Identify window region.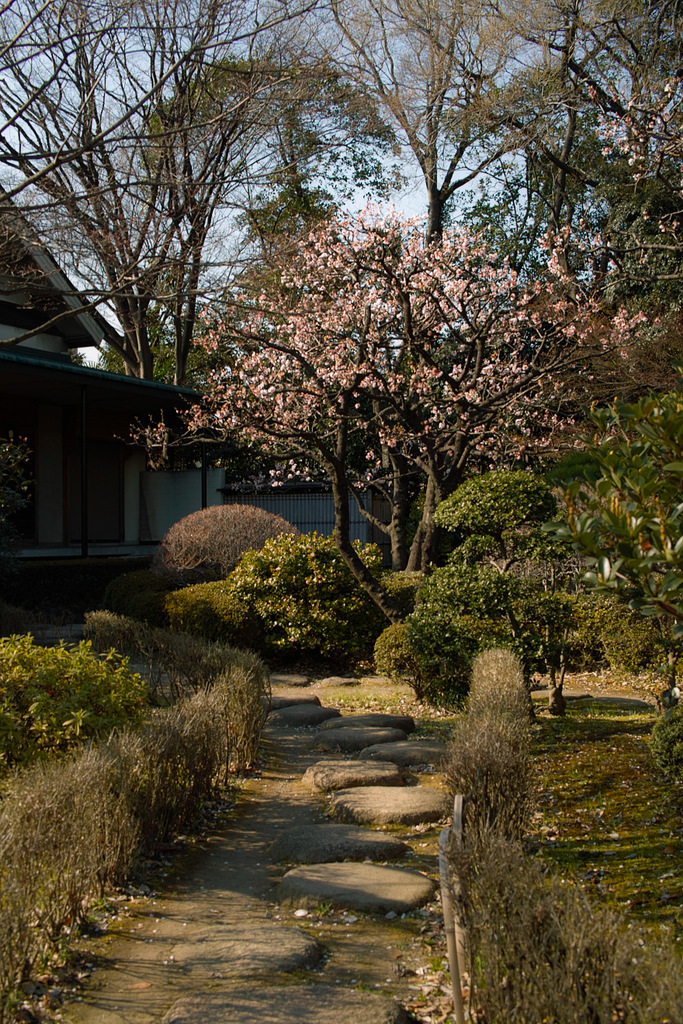
Region: <region>61, 445, 123, 550</region>.
